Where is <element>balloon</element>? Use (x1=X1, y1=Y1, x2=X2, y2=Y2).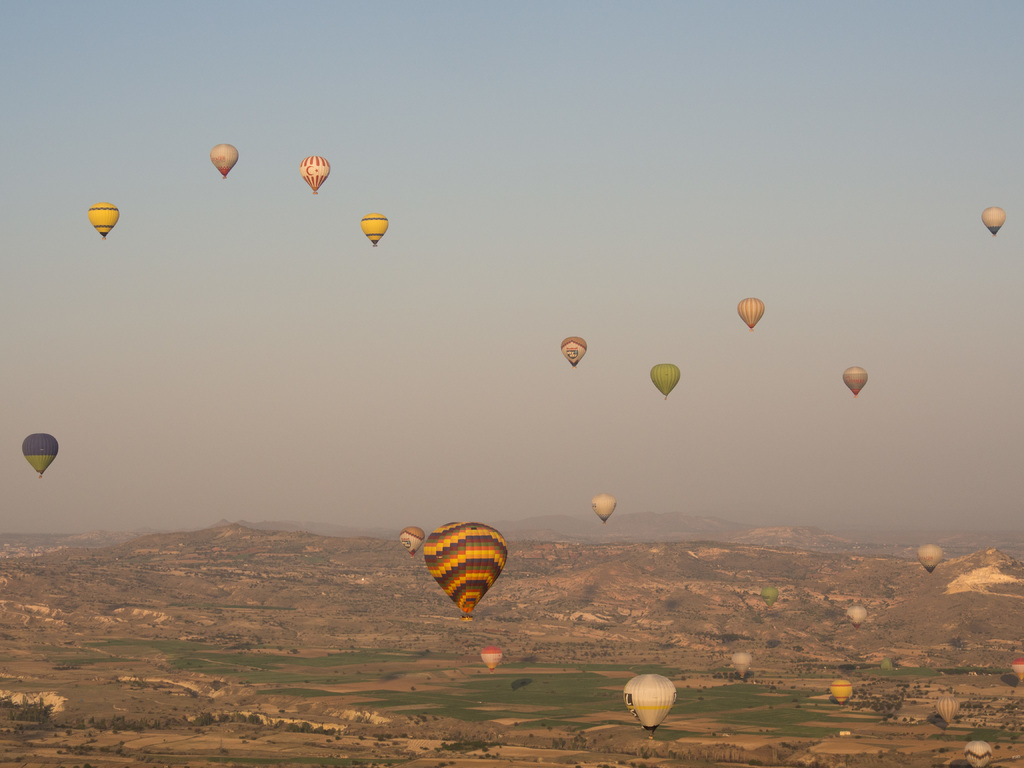
(x1=965, y1=739, x2=993, y2=767).
